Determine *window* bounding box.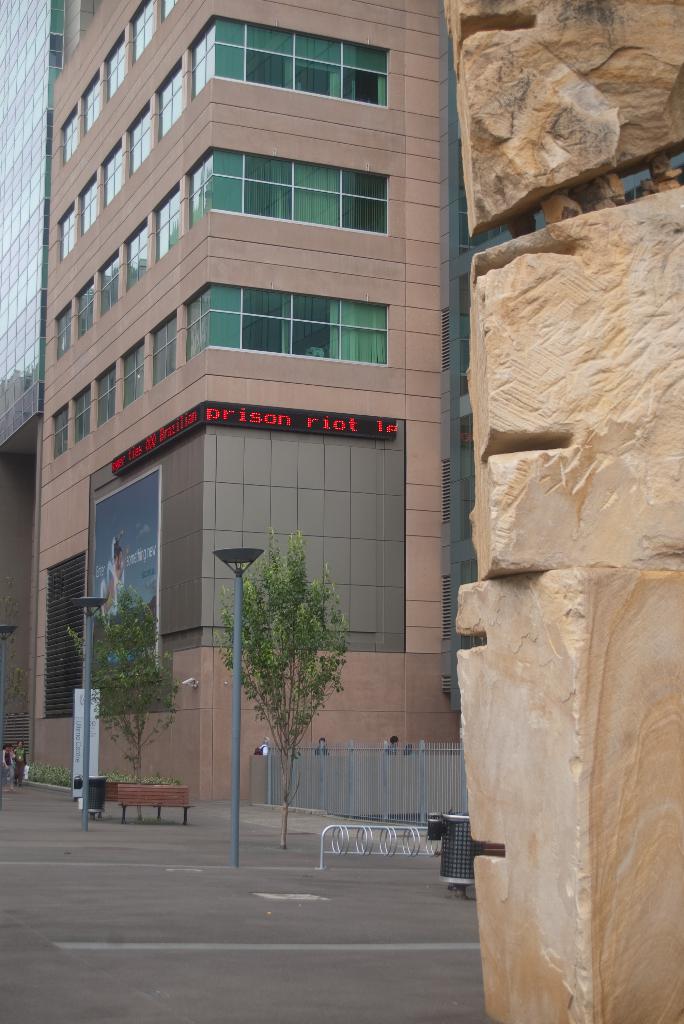
Determined: [left=117, top=338, right=149, bottom=412].
